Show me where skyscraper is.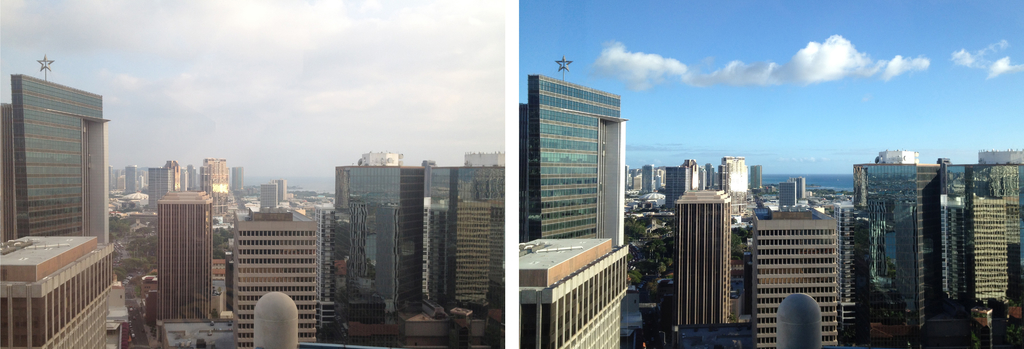
skyscraper is at 428, 150, 505, 317.
